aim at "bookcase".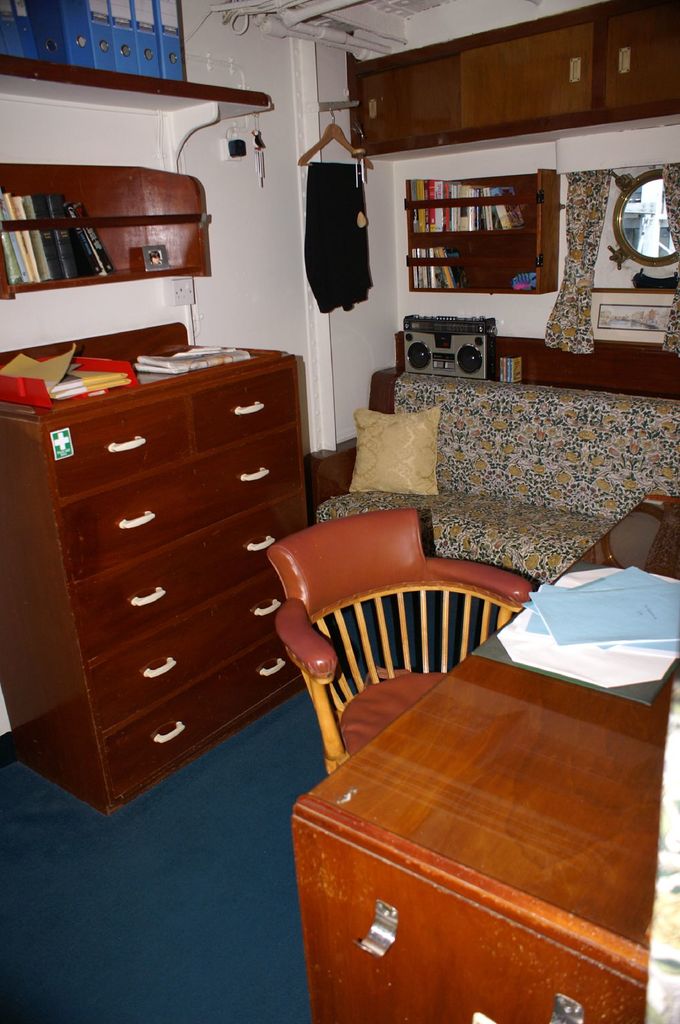
Aimed at box=[0, 163, 210, 301].
